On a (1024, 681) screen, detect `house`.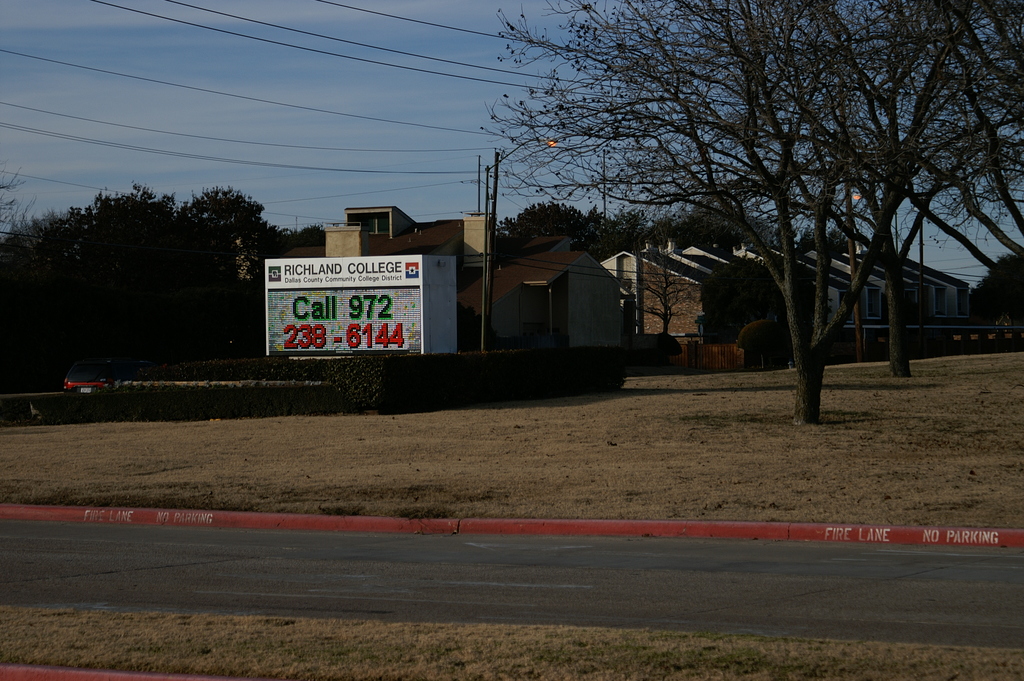
Rect(294, 196, 452, 356).
